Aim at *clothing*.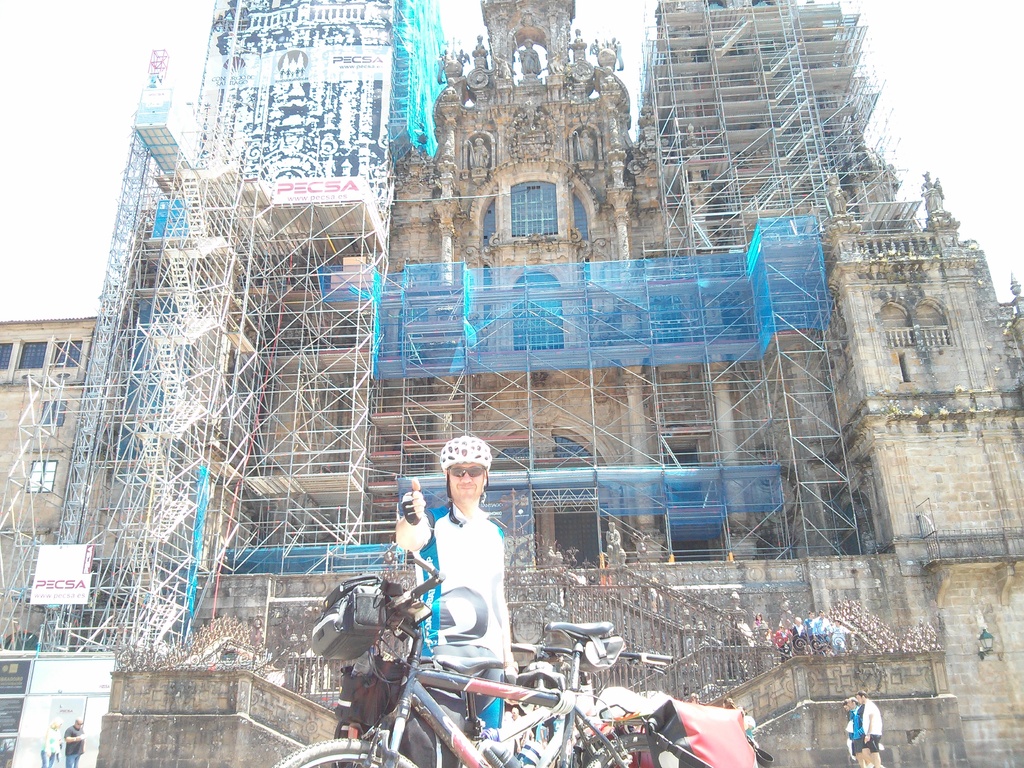
Aimed at detection(62, 722, 86, 767).
